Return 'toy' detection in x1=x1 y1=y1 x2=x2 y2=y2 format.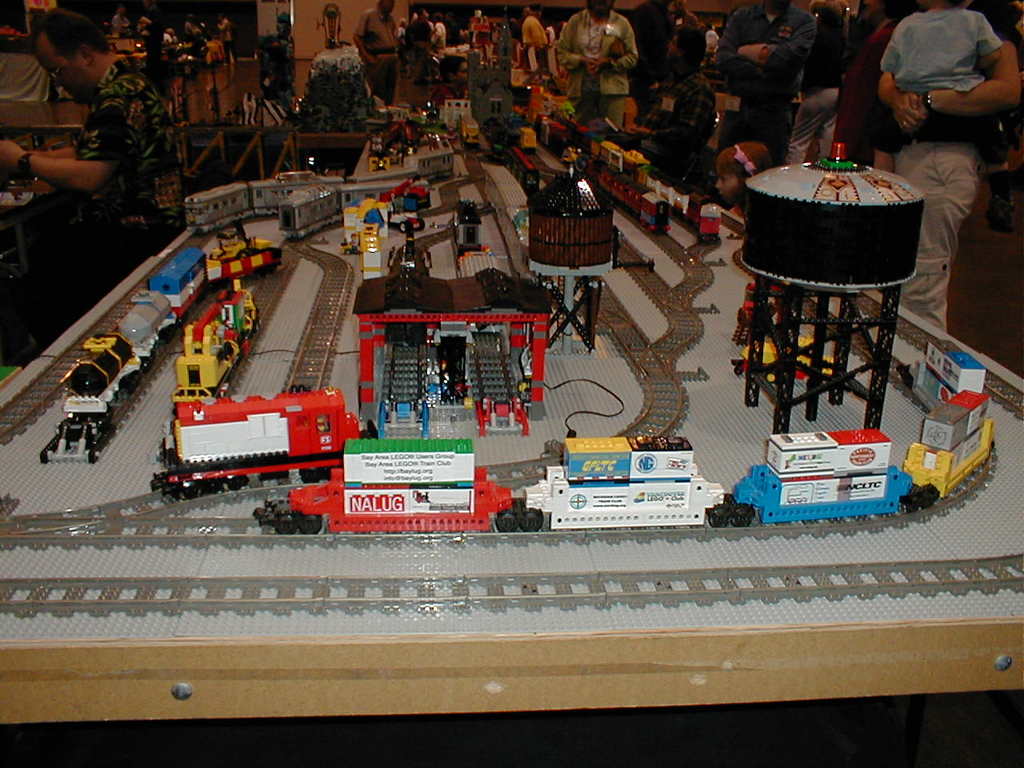
x1=242 y1=326 x2=1001 y2=530.
